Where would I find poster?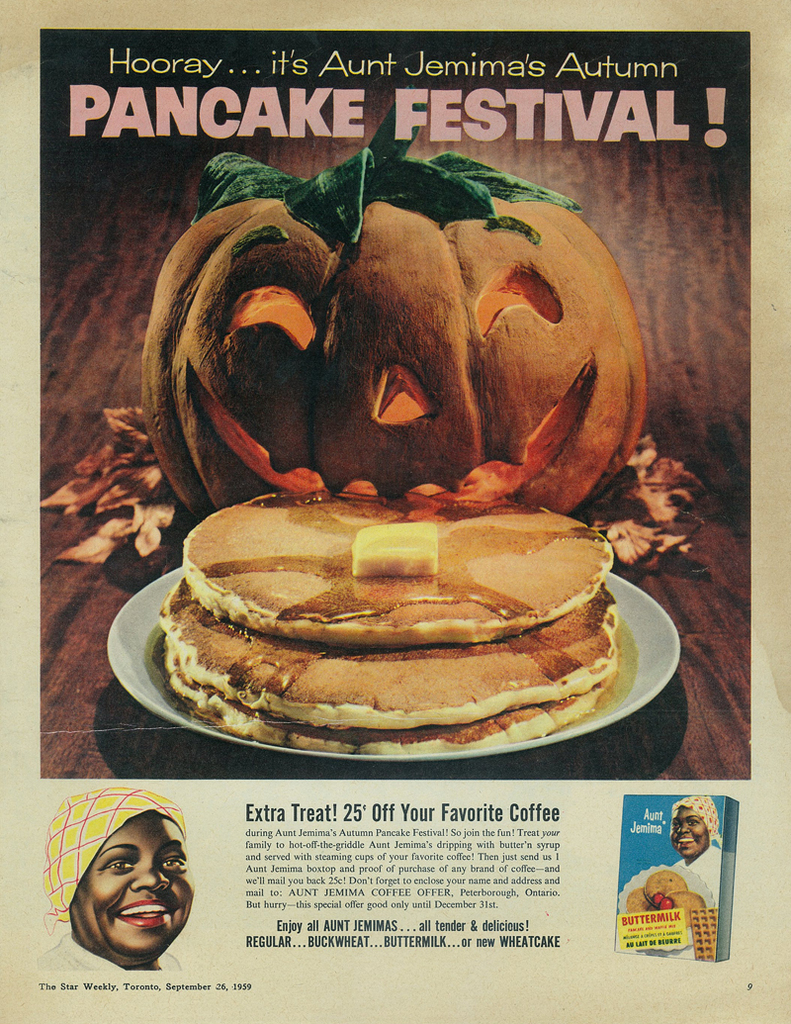
At [x1=0, y1=0, x2=790, y2=1023].
